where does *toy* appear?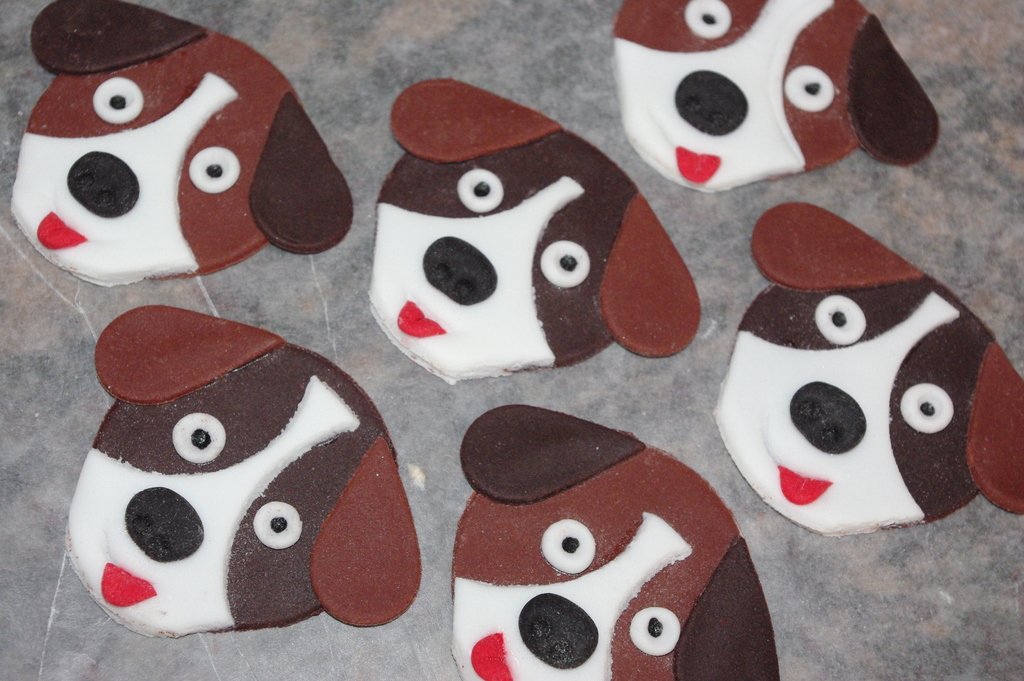
Appears at (left=75, top=305, right=432, bottom=616).
